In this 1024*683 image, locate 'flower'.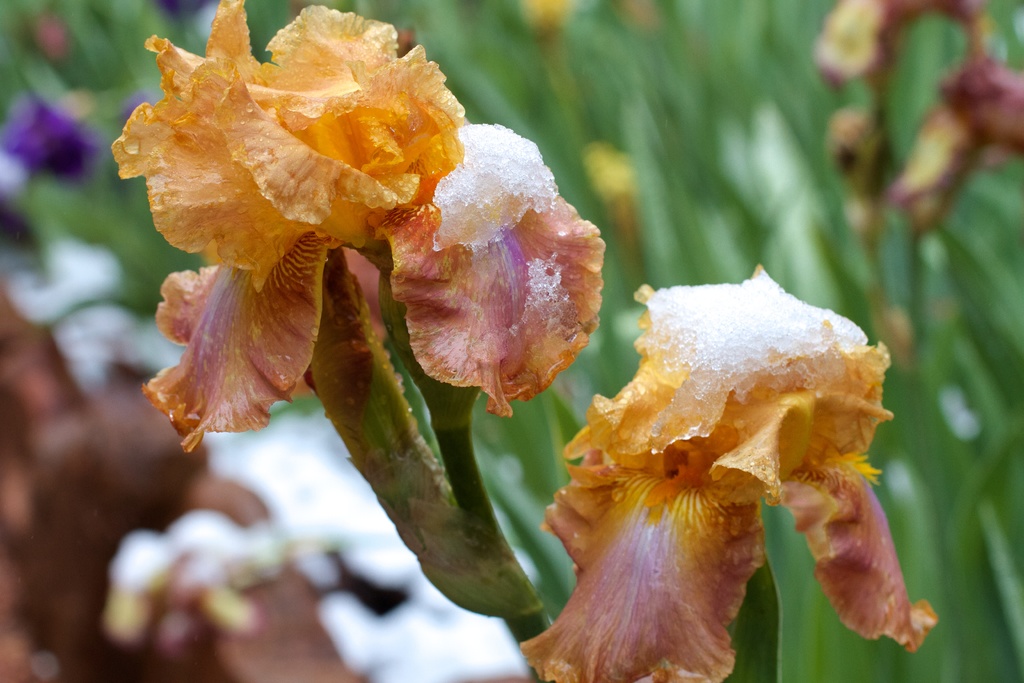
Bounding box: x1=514 y1=263 x2=934 y2=682.
